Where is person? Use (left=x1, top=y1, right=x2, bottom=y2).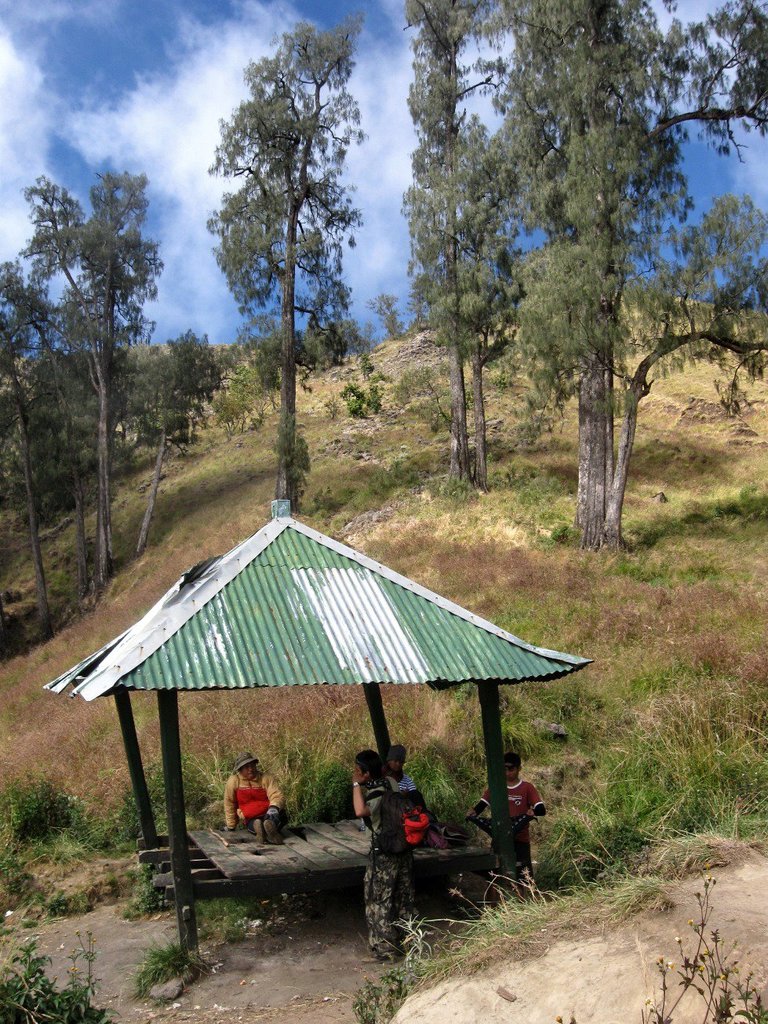
(left=351, top=750, right=409, bottom=965).
